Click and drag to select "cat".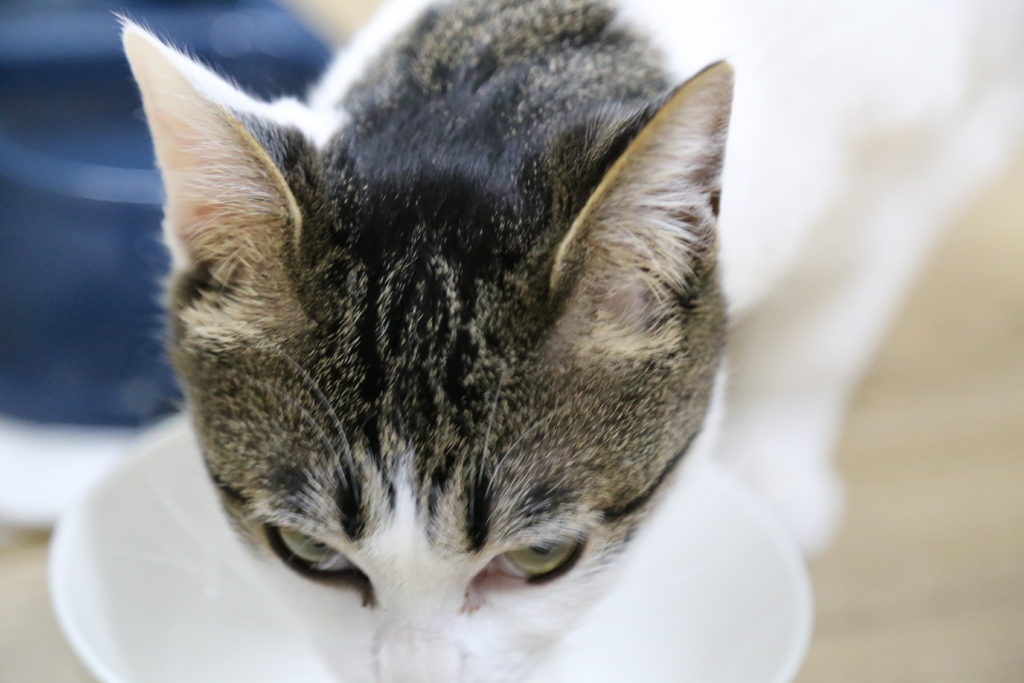
Selection: [x1=114, y1=0, x2=741, y2=681].
